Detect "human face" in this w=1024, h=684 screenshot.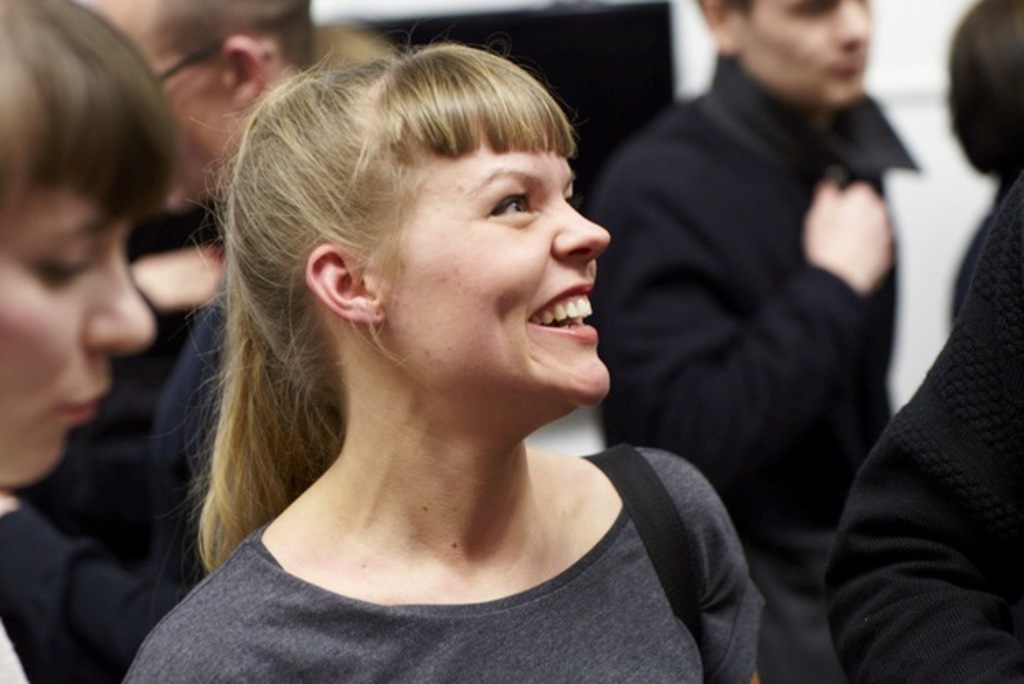
Detection: (372, 134, 614, 401).
